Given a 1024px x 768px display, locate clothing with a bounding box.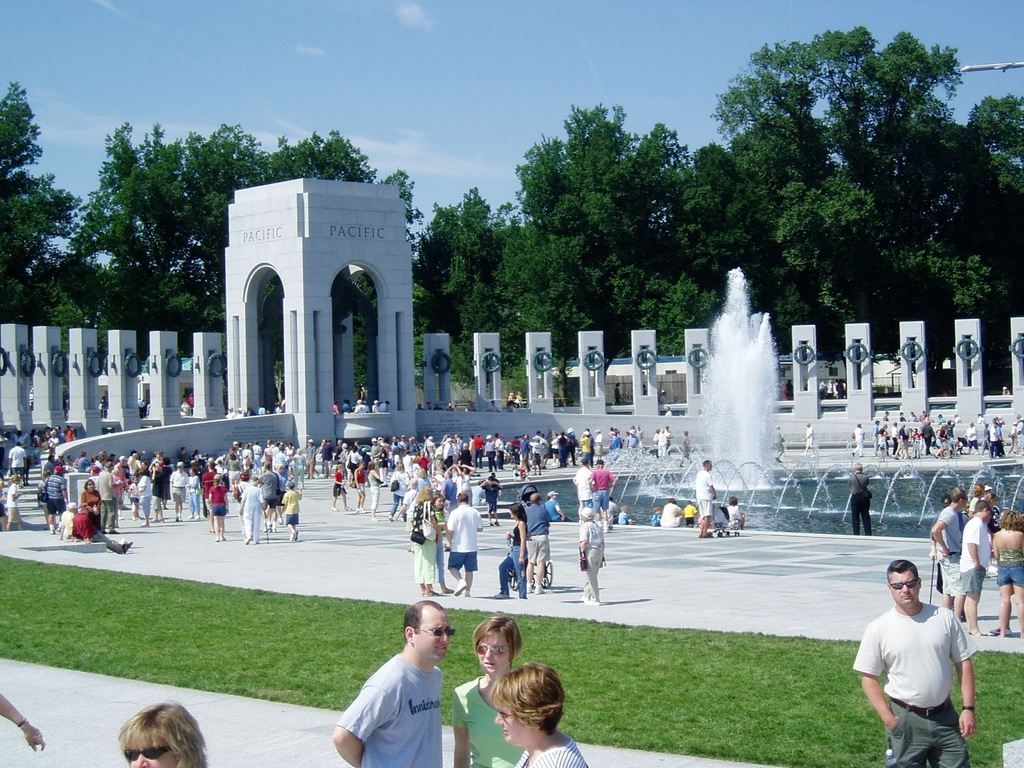
Located: 913, 433, 921, 451.
